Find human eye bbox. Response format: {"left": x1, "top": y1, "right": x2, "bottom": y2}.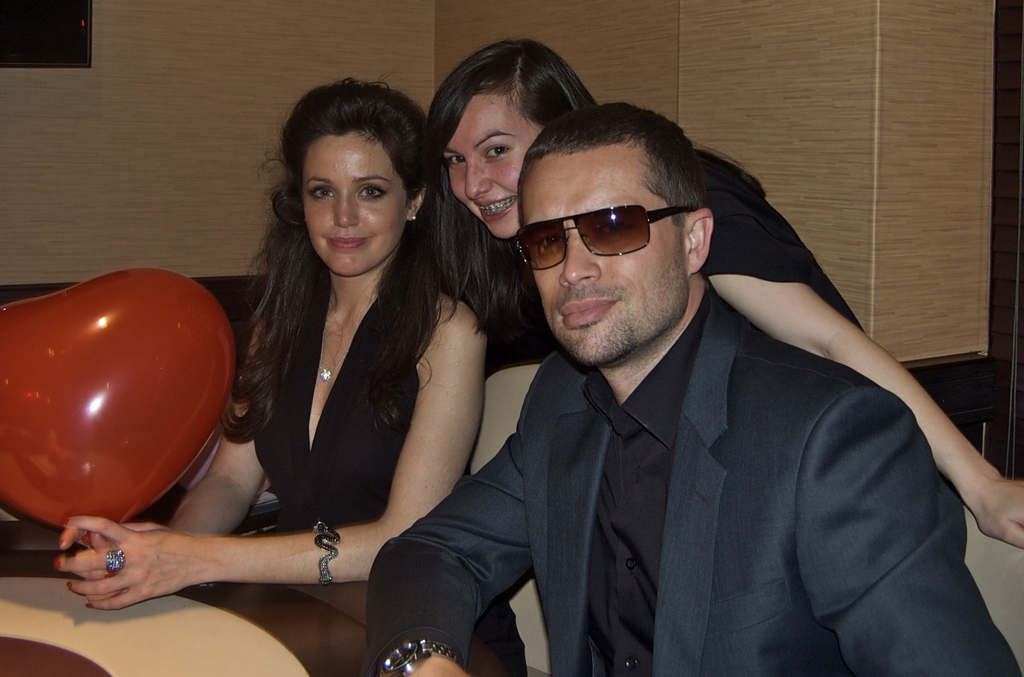
{"left": 532, "top": 232, "right": 564, "bottom": 250}.
